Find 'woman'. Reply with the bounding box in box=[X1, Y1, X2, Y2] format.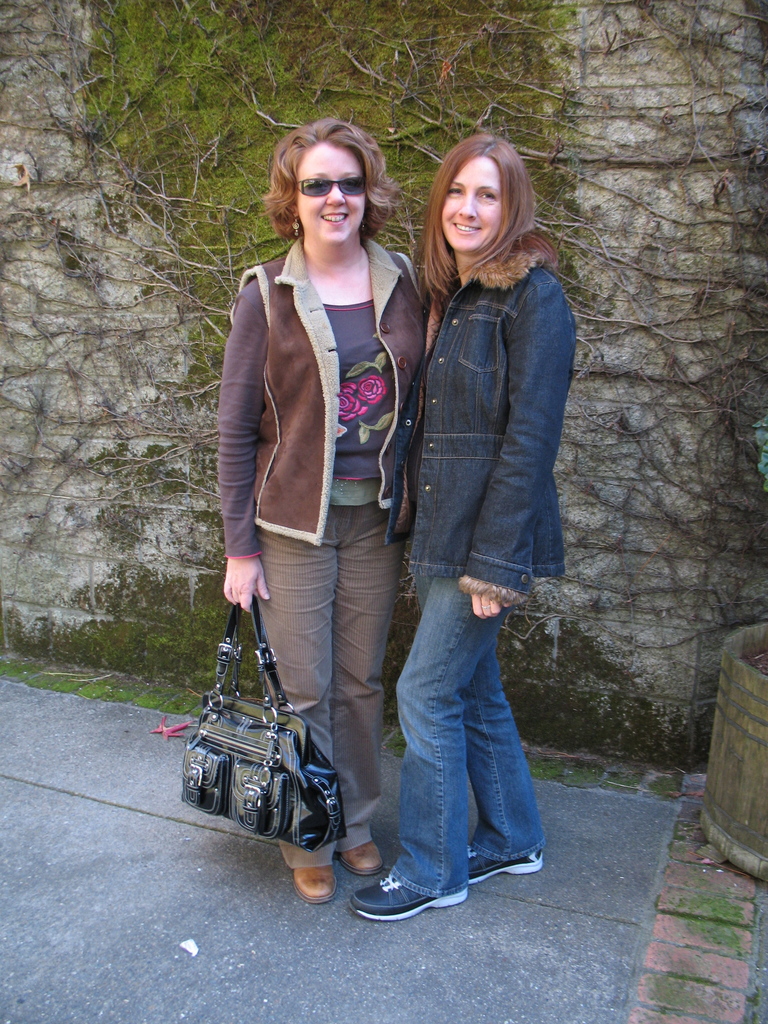
box=[356, 136, 570, 922].
